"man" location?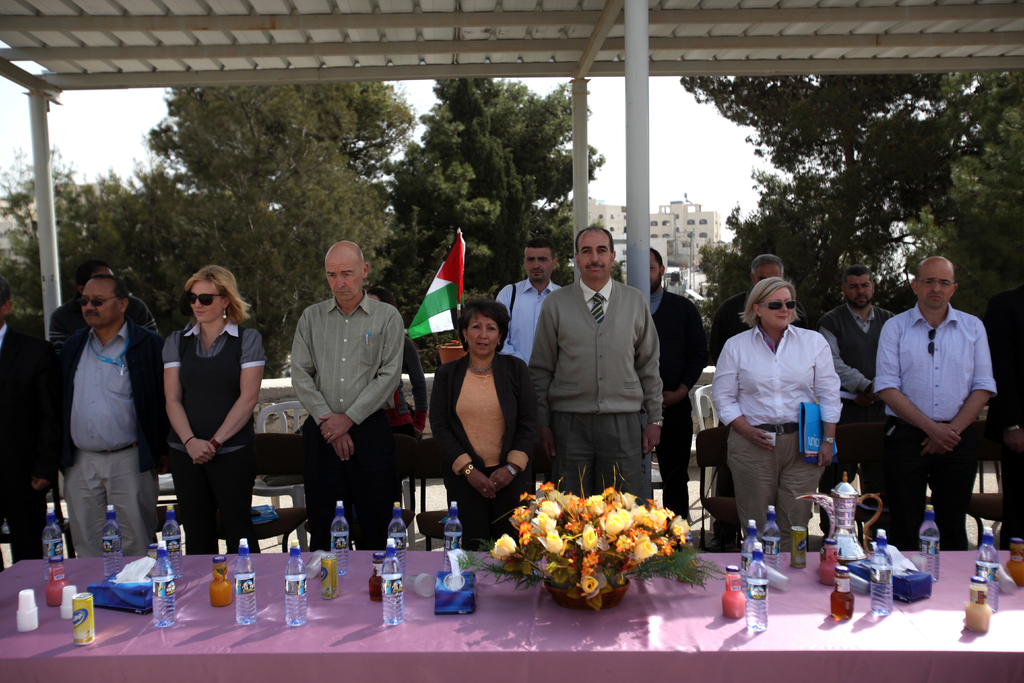
locate(636, 243, 703, 527)
